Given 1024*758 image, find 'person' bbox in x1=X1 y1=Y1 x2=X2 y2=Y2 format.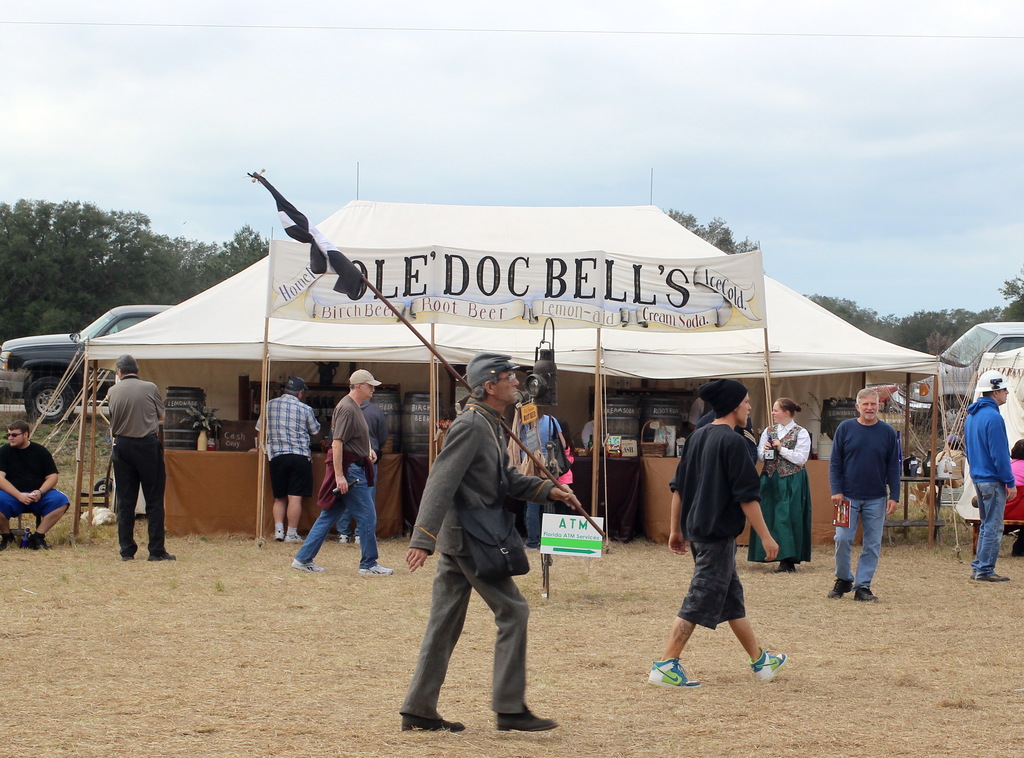
x1=835 y1=379 x2=910 y2=617.
